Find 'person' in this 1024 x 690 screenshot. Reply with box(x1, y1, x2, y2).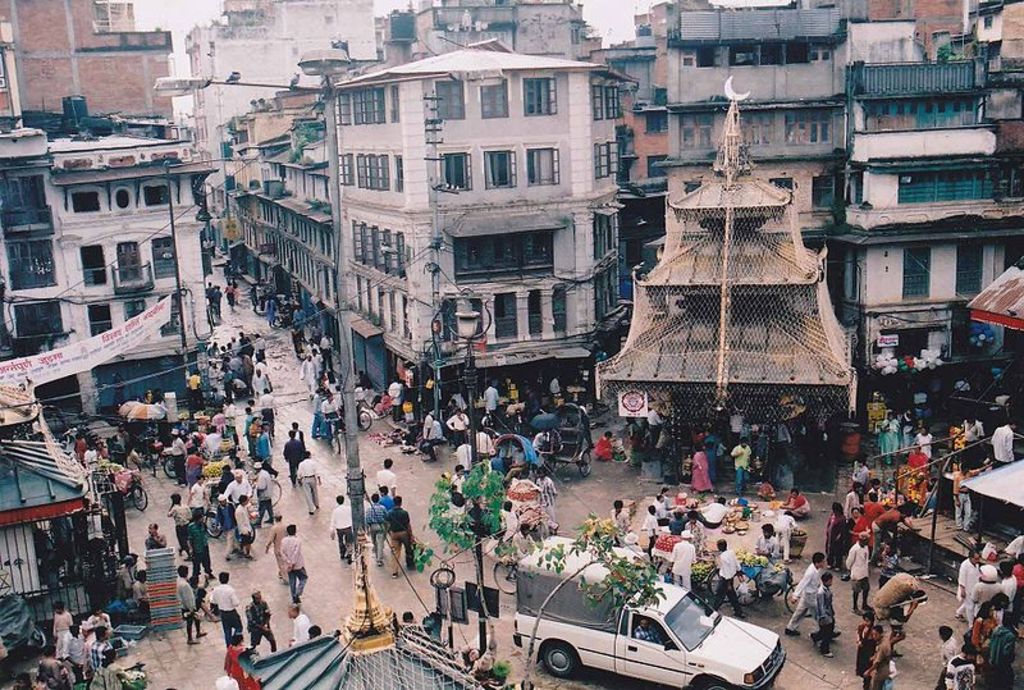
box(312, 392, 330, 440).
